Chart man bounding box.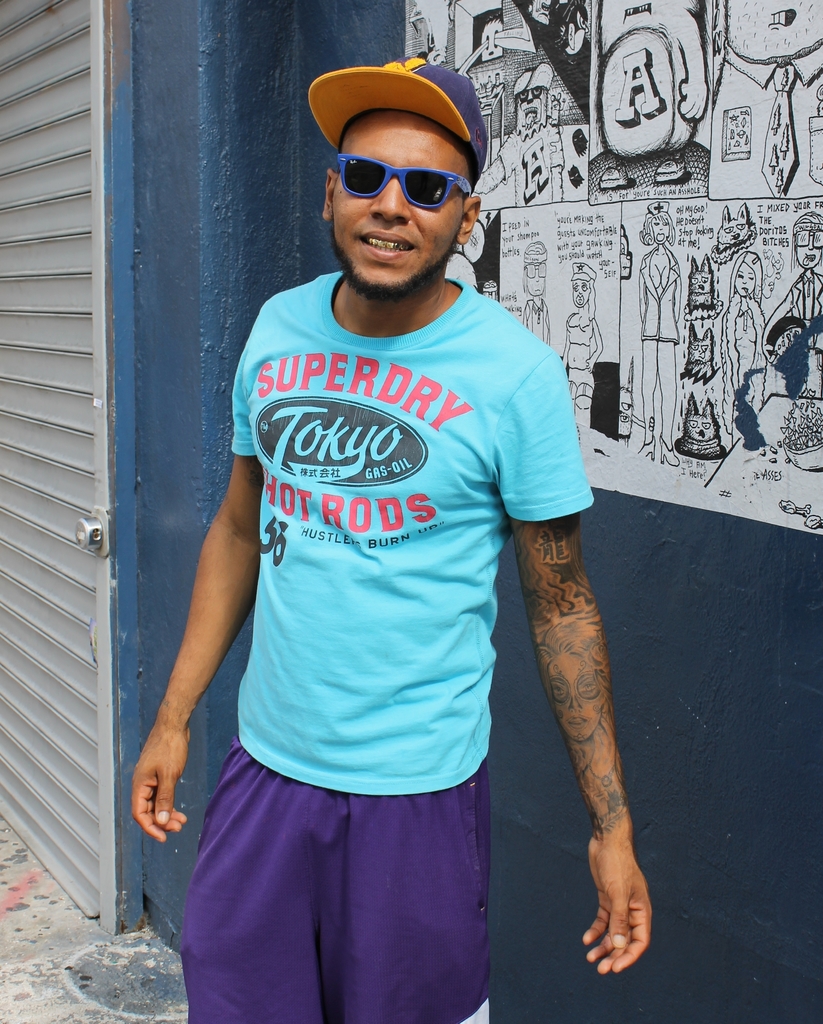
Charted: 520 241 551 344.
